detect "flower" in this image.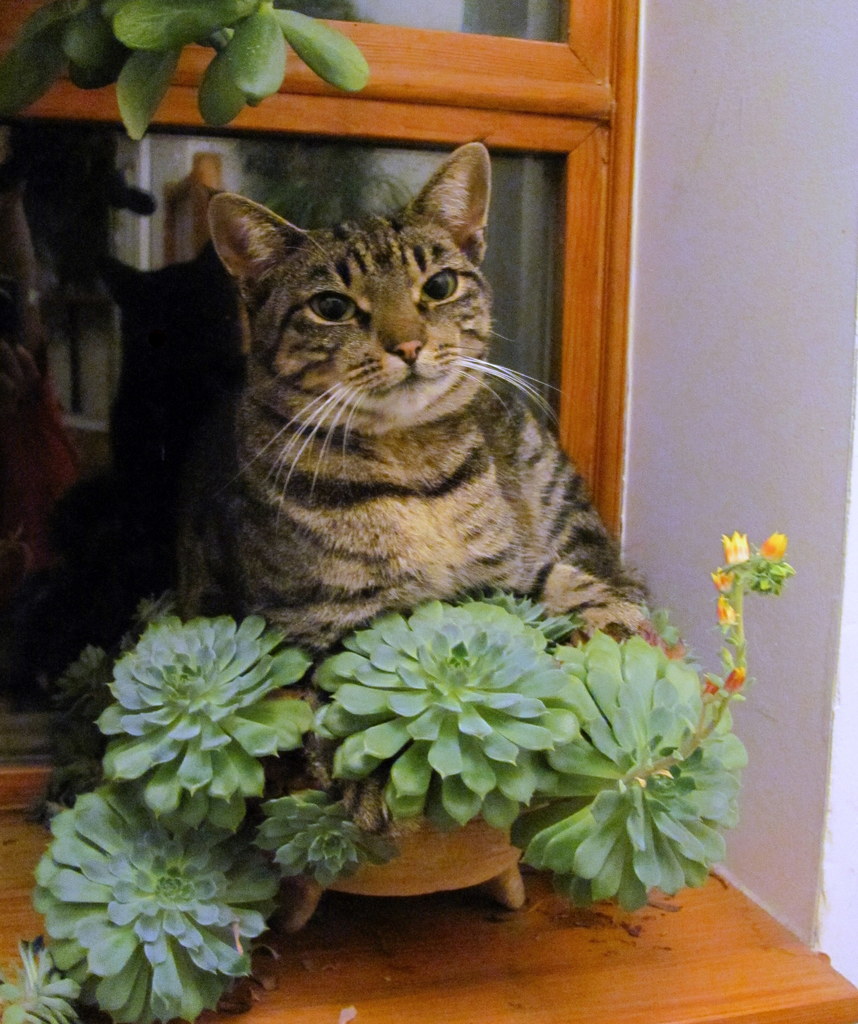
Detection: rect(722, 667, 747, 699).
